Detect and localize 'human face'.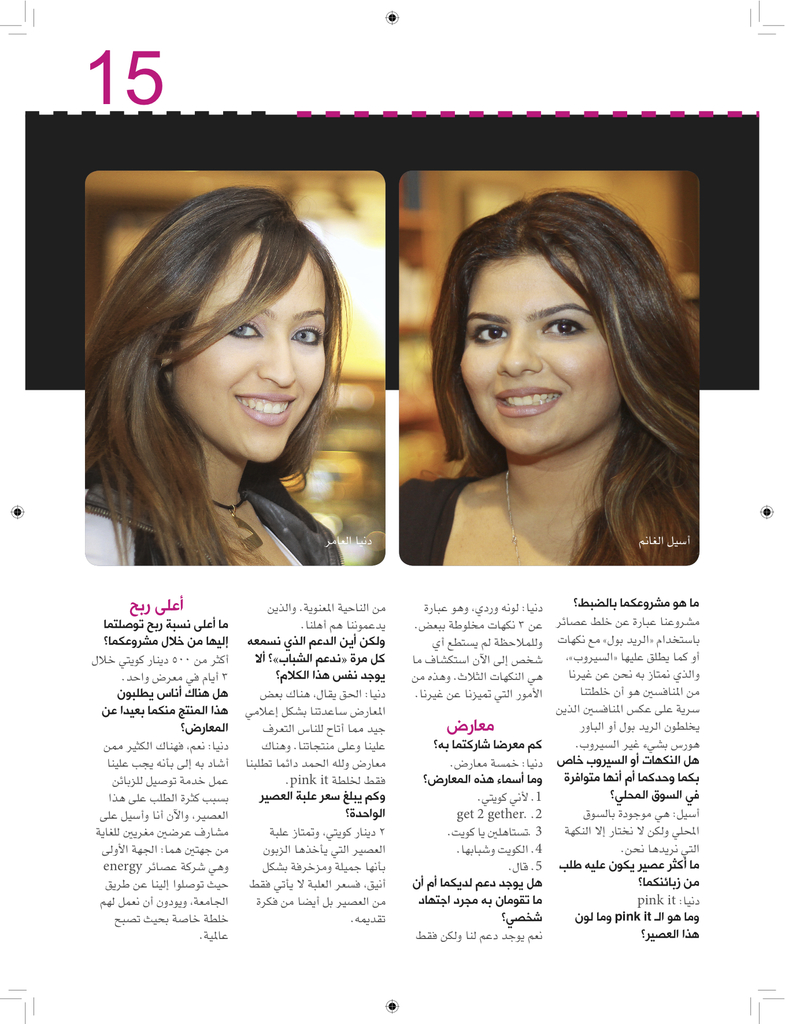
Localized at region(459, 259, 622, 459).
